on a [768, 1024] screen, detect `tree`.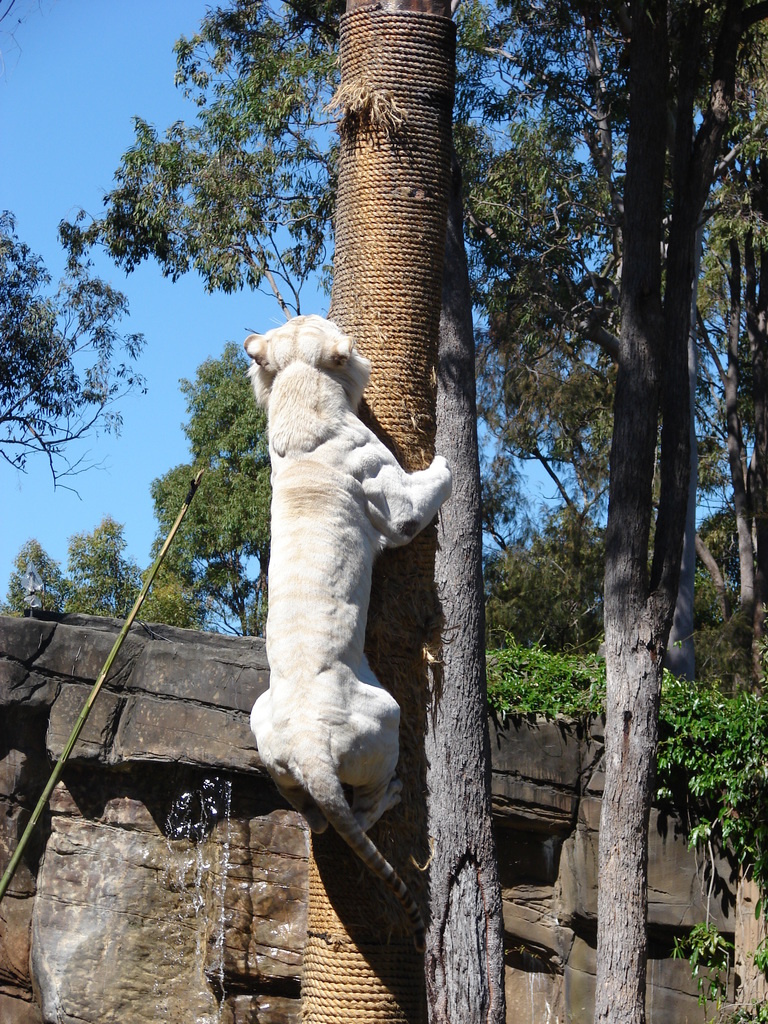
rect(0, 514, 181, 634).
